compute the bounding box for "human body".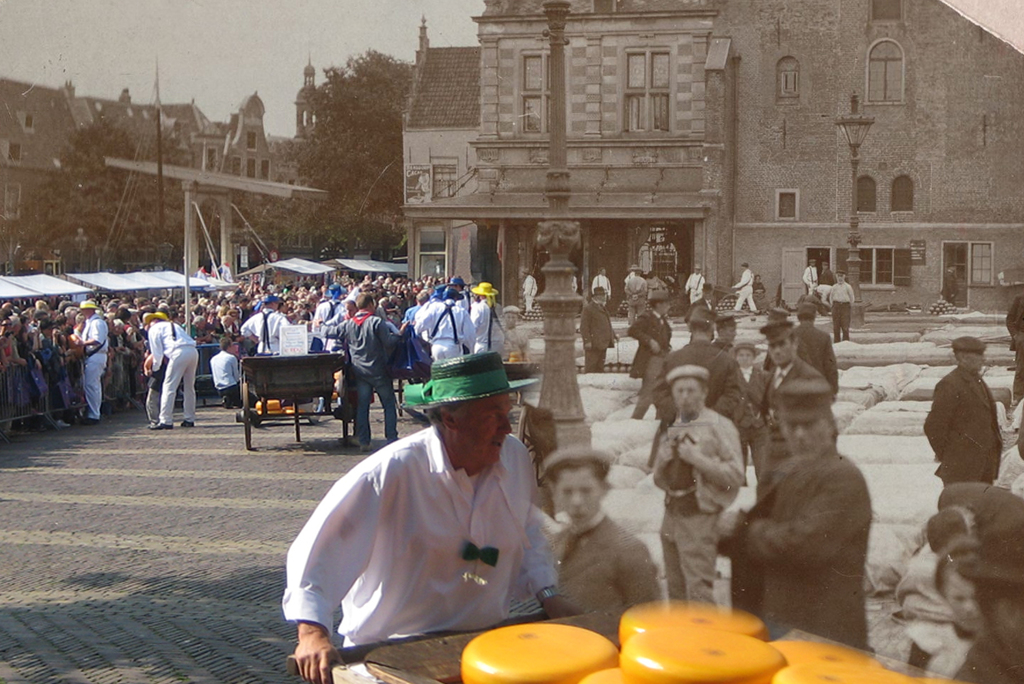
<region>923, 473, 1023, 556</region>.
